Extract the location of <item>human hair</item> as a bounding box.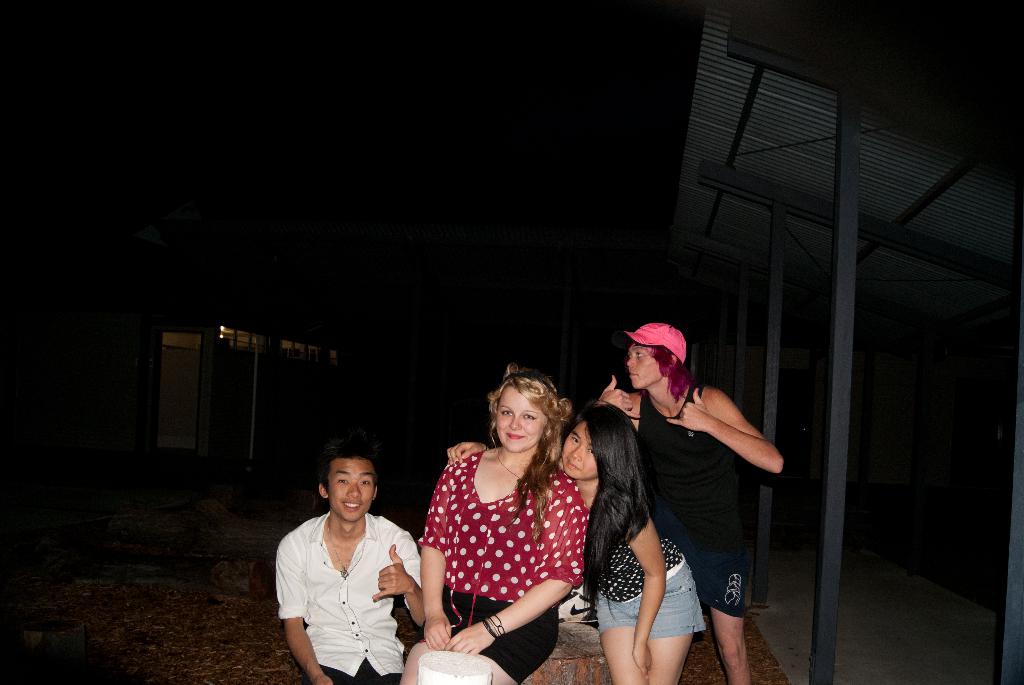
select_region(584, 403, 642, 593).
